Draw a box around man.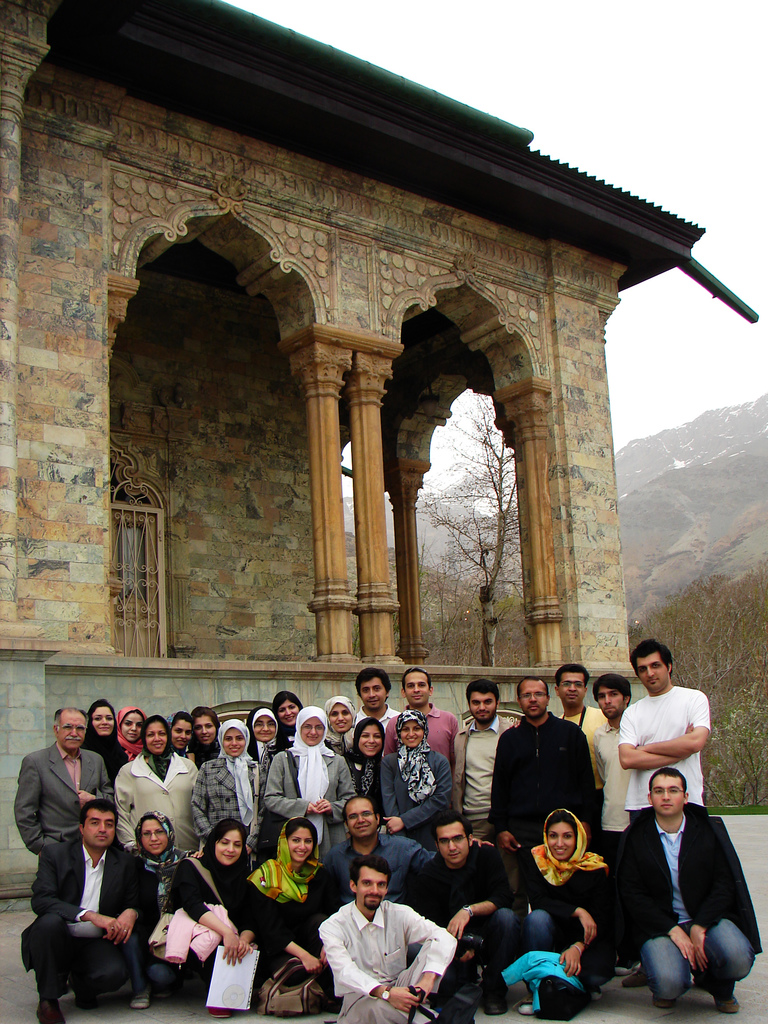
bbox(8, 810, 150, 1020).
